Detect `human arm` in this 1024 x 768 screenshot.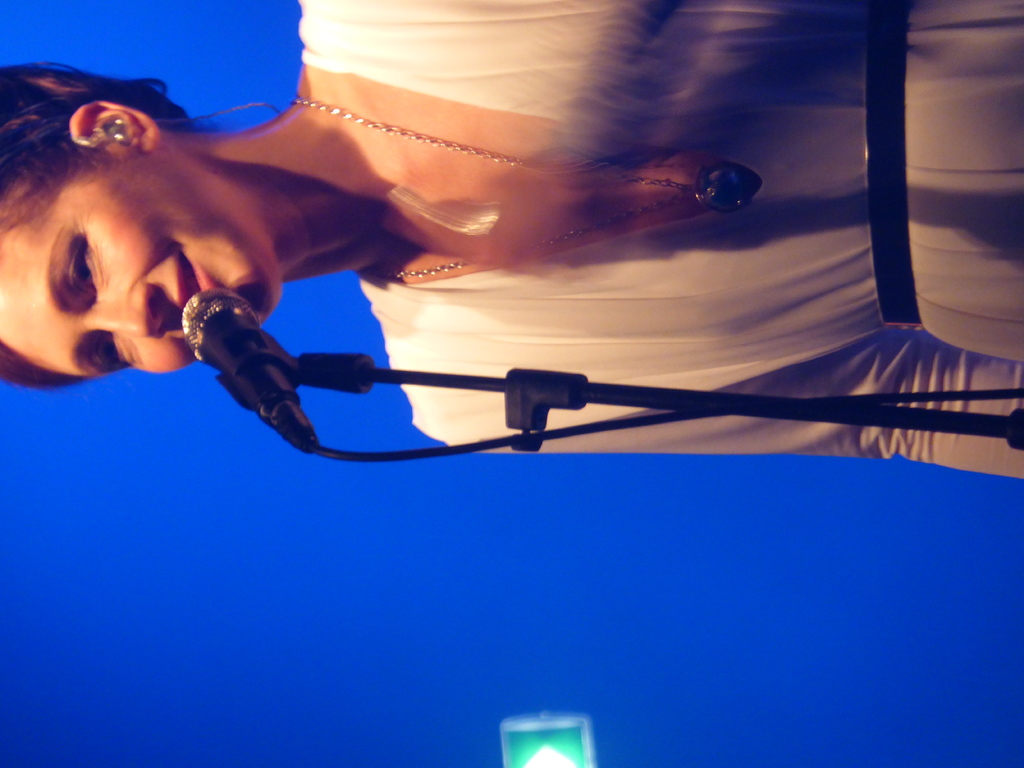
Detection: <bbox>442, 321, 1023, 481</bbox>.
